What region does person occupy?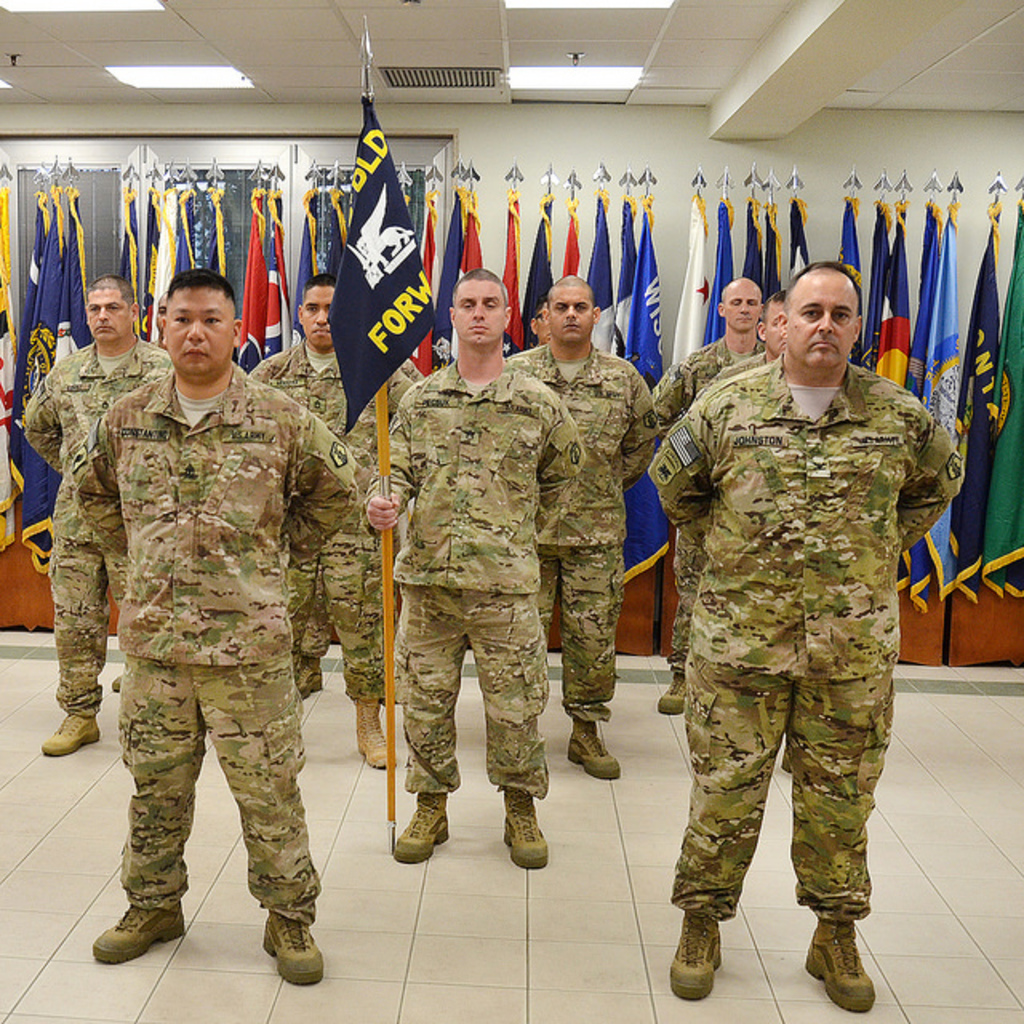
bbox(109, 290, 173, 693).
